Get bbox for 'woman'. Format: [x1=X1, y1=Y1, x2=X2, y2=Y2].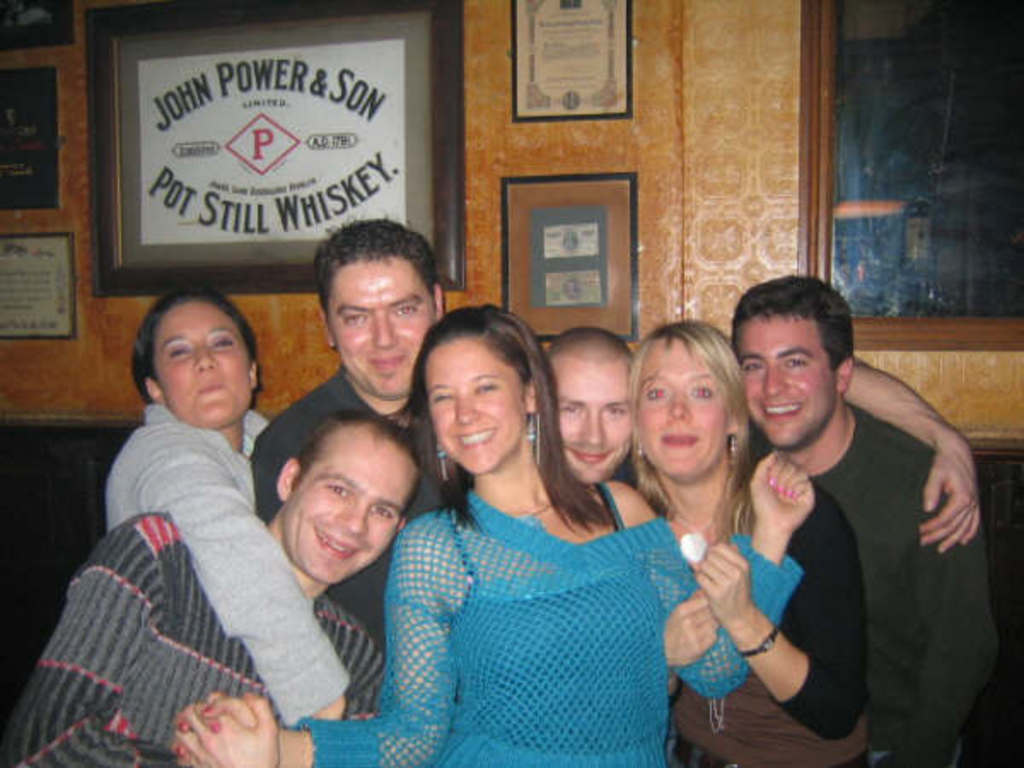
[x1=101, y1=287, x2=345, y2=724].
